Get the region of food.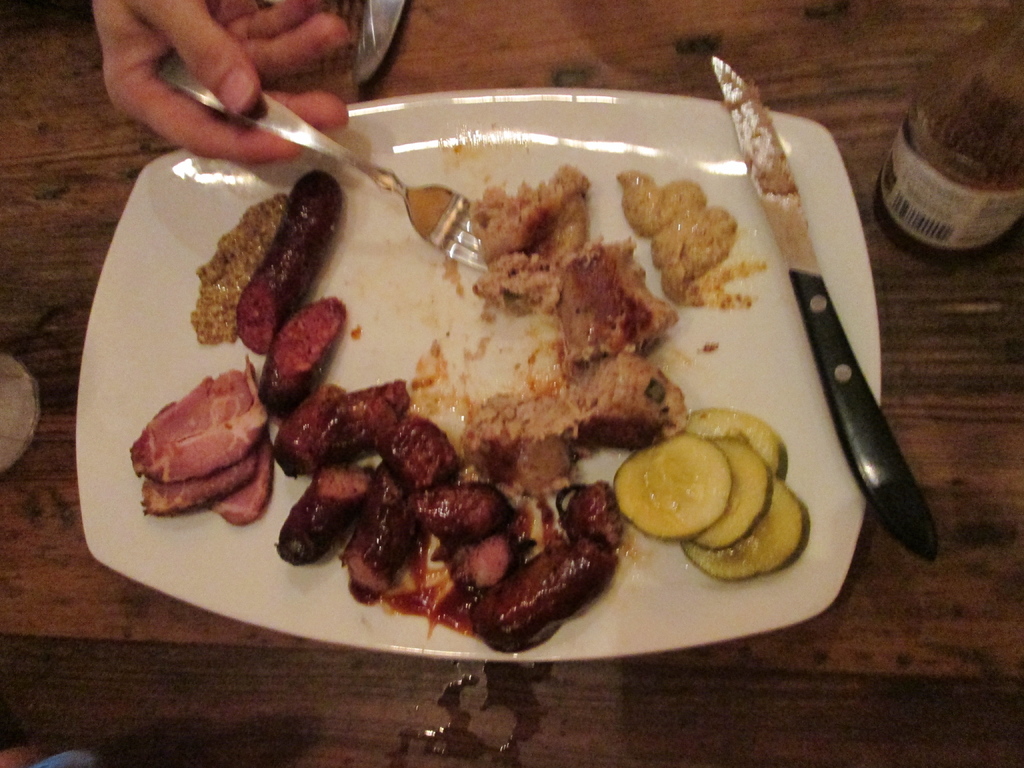
detection(236, 170, 353, 351).
